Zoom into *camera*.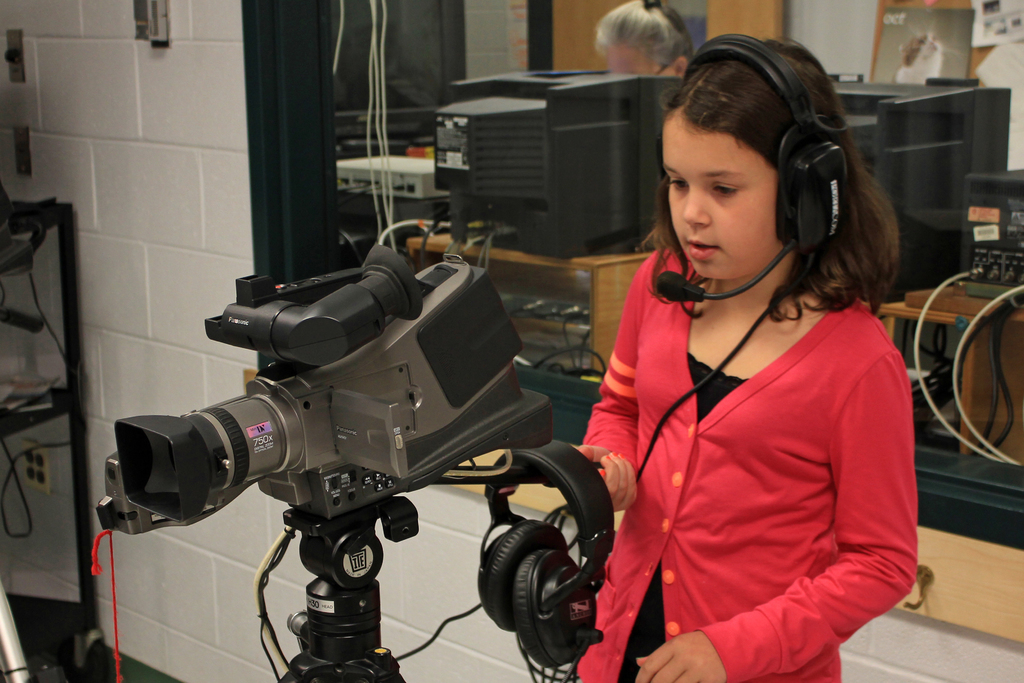
Zoom target: bbox(109, 236, 552, 539).
